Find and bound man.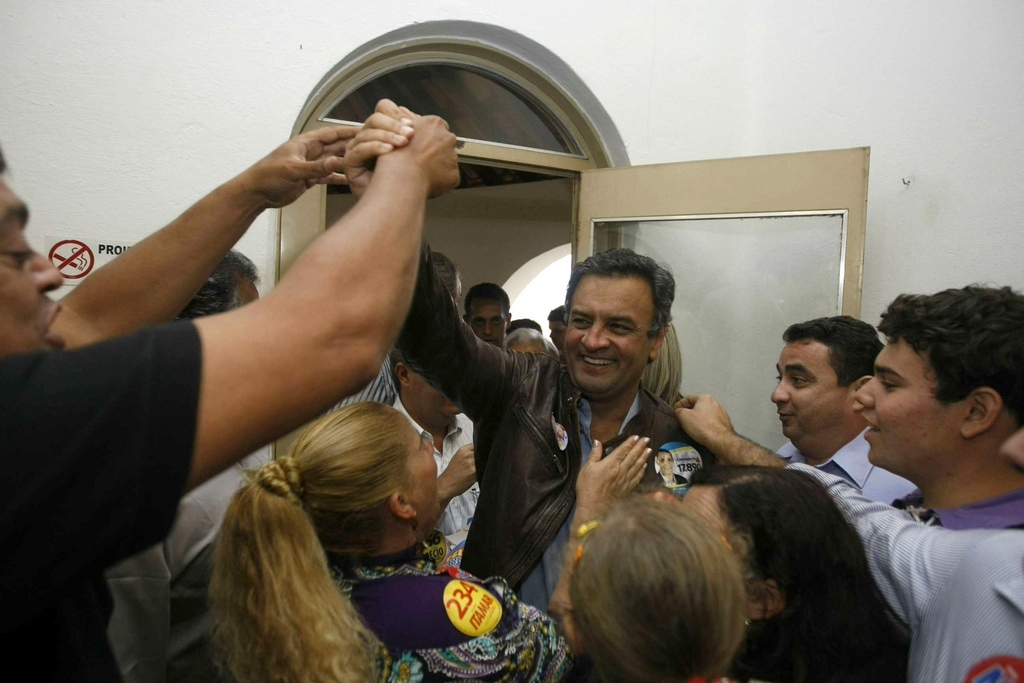
Bound: (0,109,458,682).
